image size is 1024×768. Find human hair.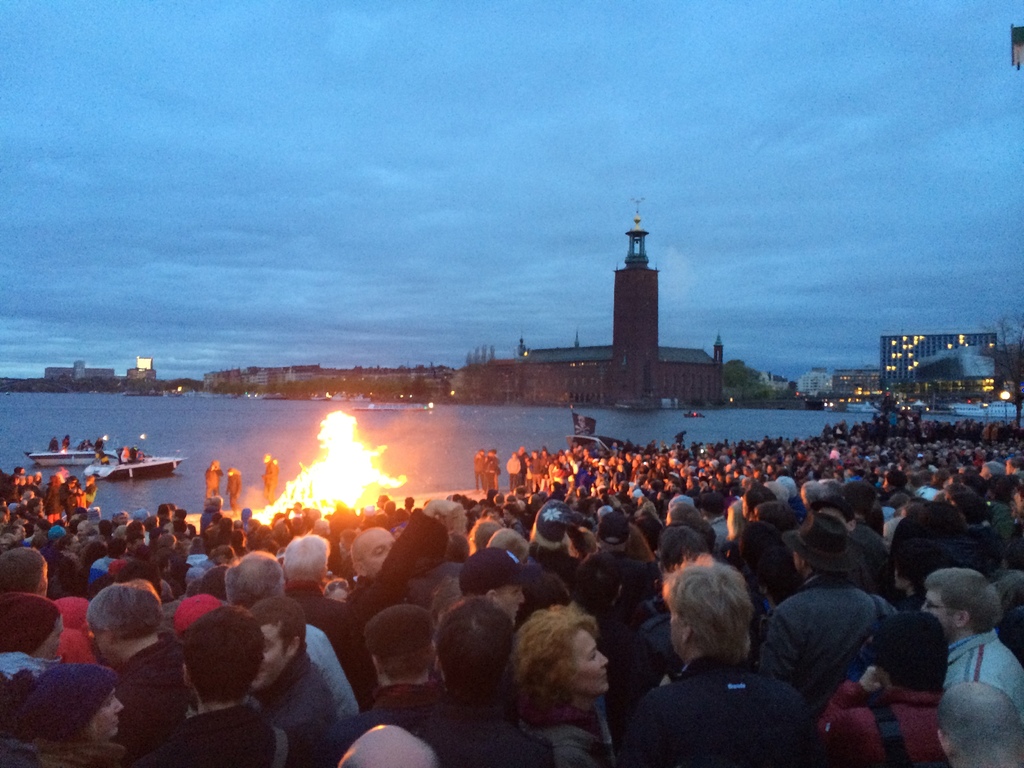
0, 586, 69, 664.
